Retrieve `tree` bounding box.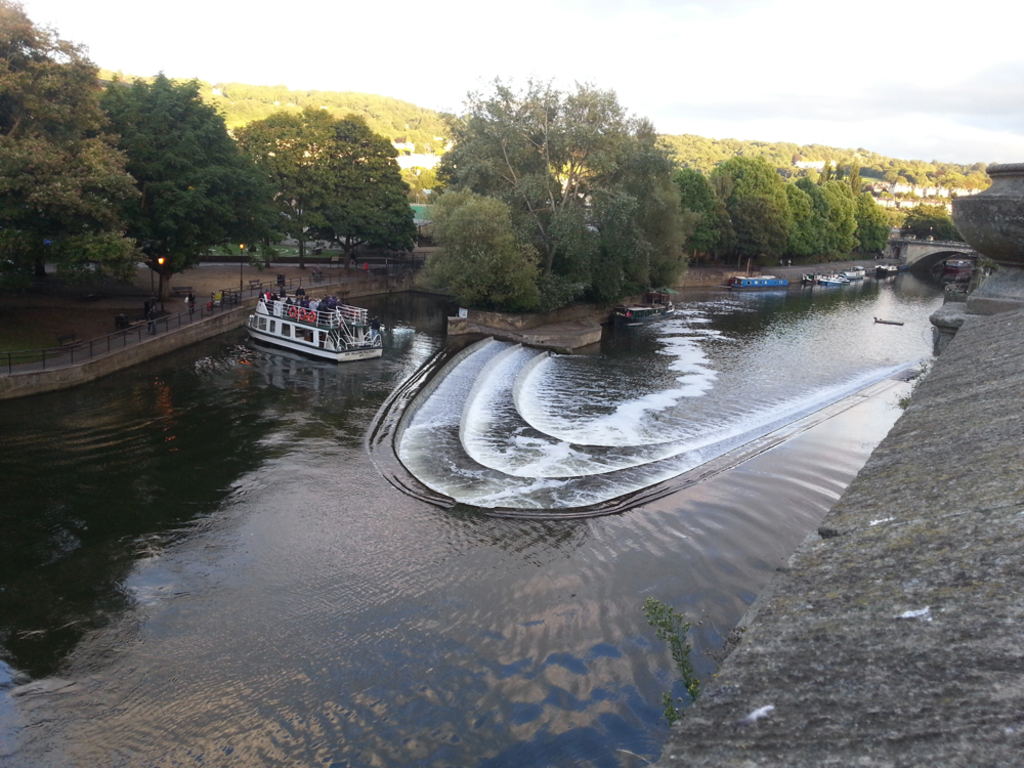
Bounding box: (x1=0, y1=0, x2=155, y2=287).
